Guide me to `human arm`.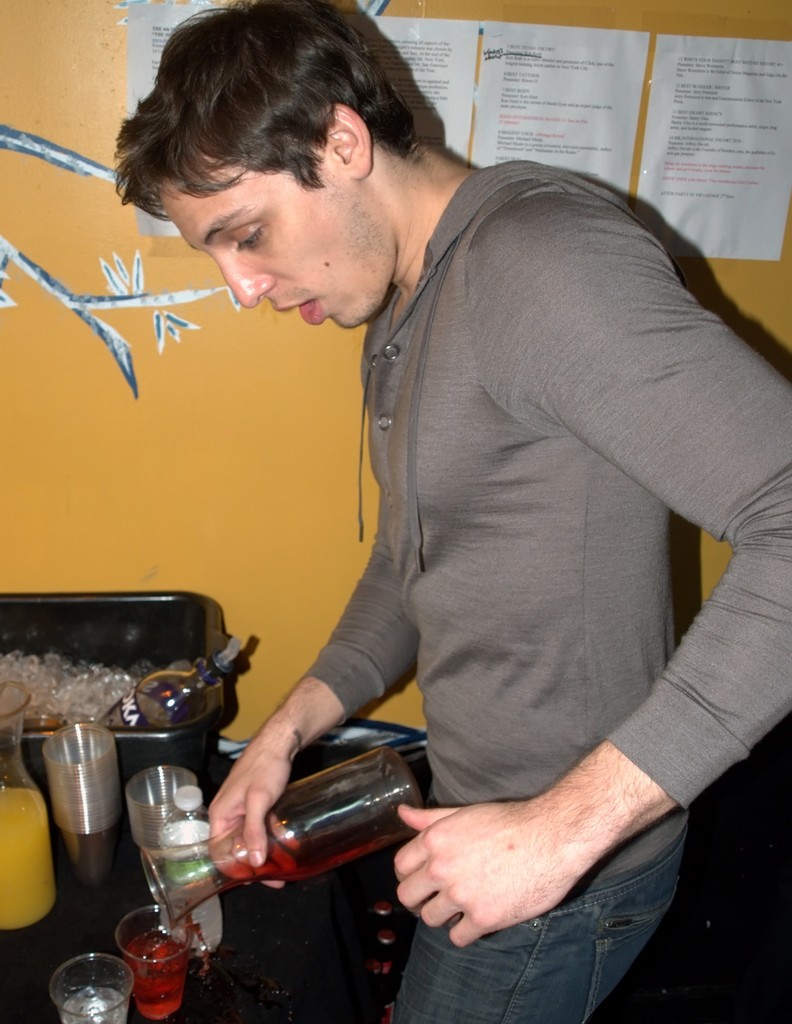
Guidance: left=204, top=510, right=433, bottom=892.
